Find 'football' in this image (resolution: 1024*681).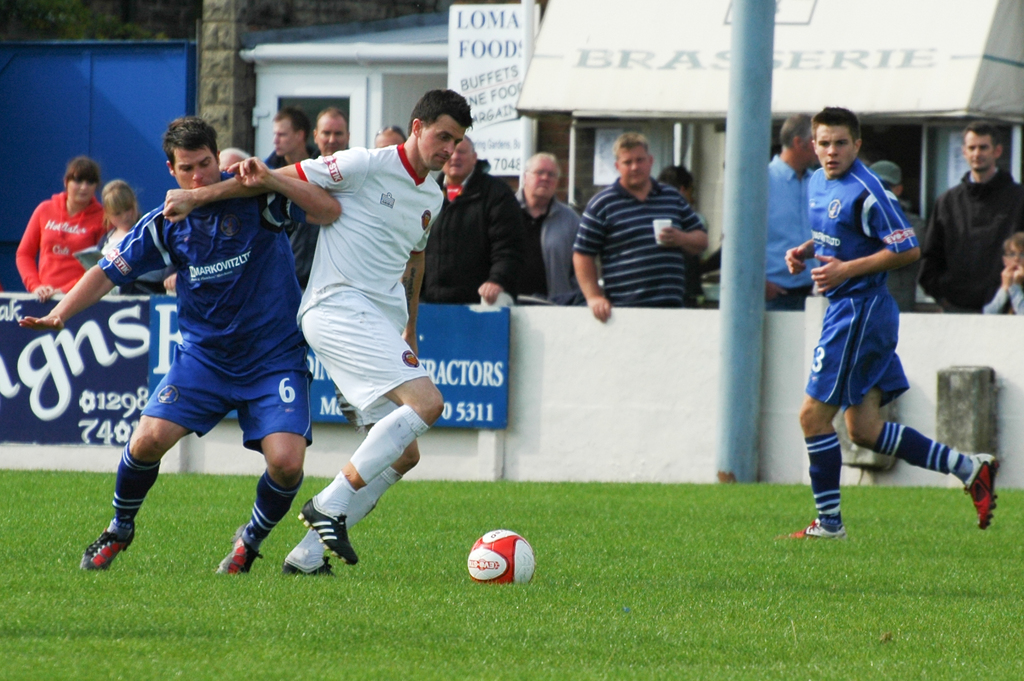
crop(468, 527, 537, 586).
